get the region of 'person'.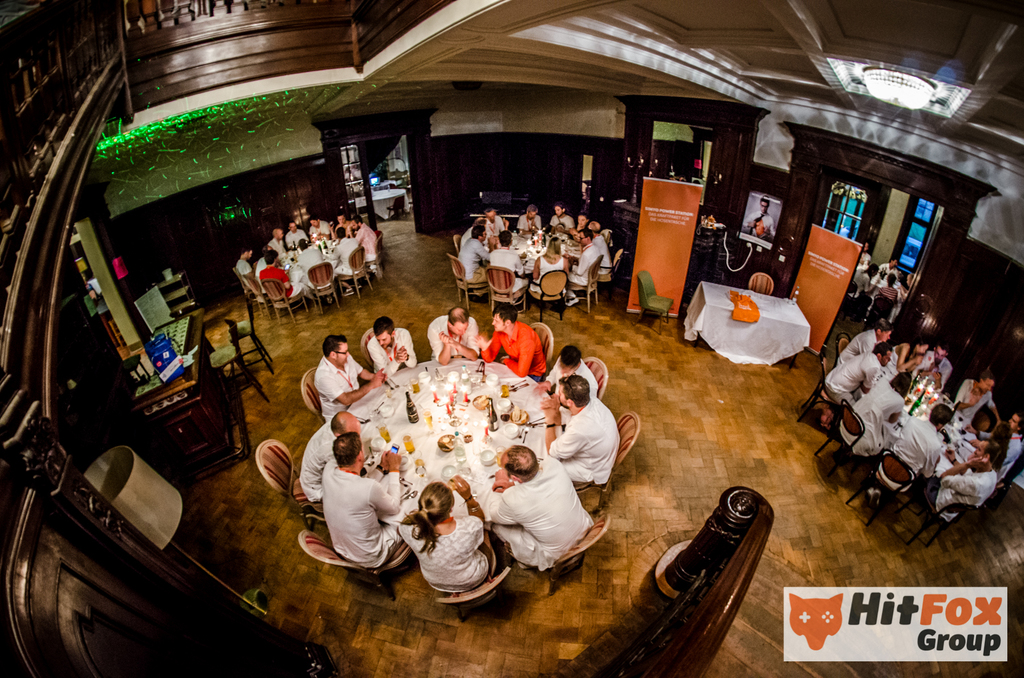
(x1=948, y1=375, x2=1000, y2=423).
